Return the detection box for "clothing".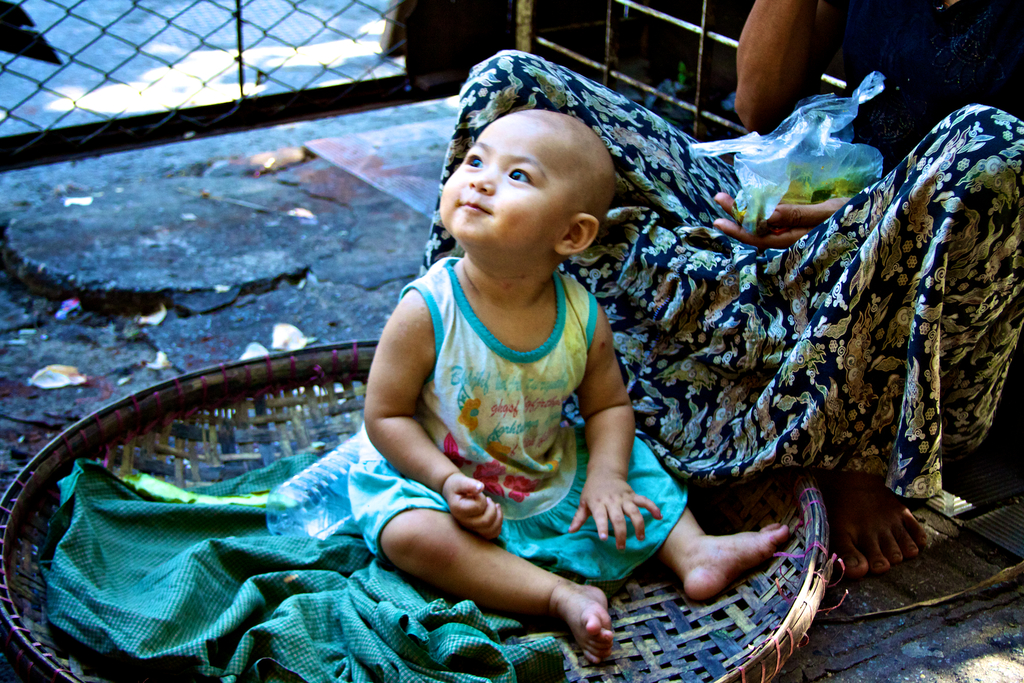
[231, 233, 728, 616].
